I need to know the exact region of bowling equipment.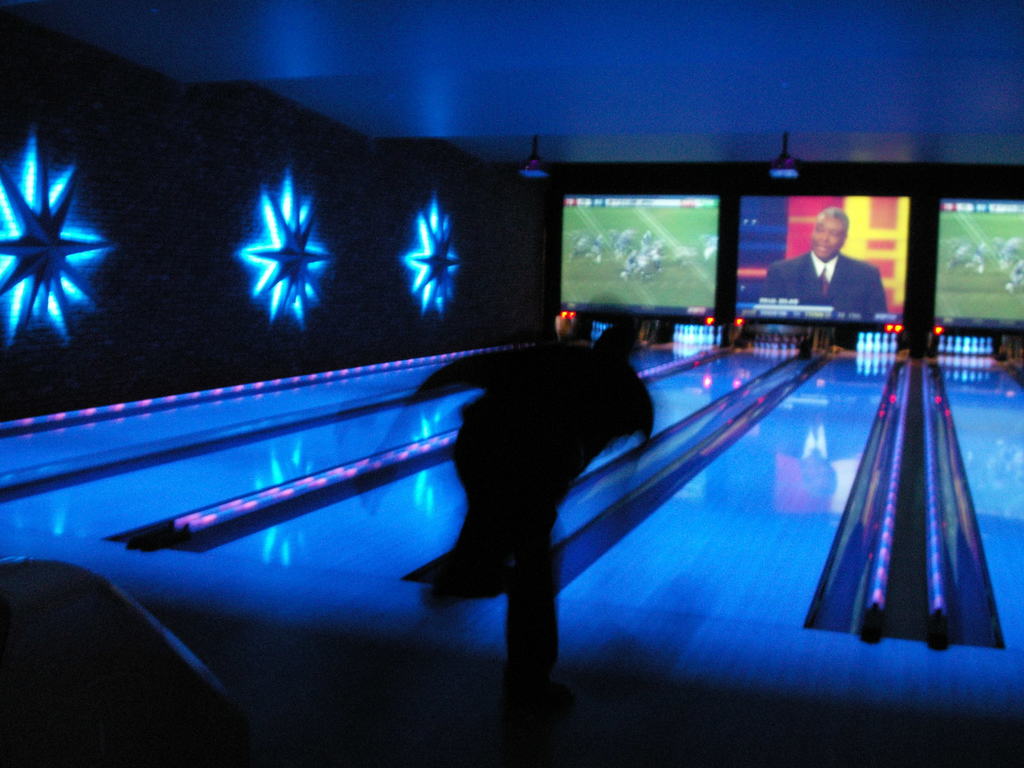
Region: box(852, 326, 896, 368).
